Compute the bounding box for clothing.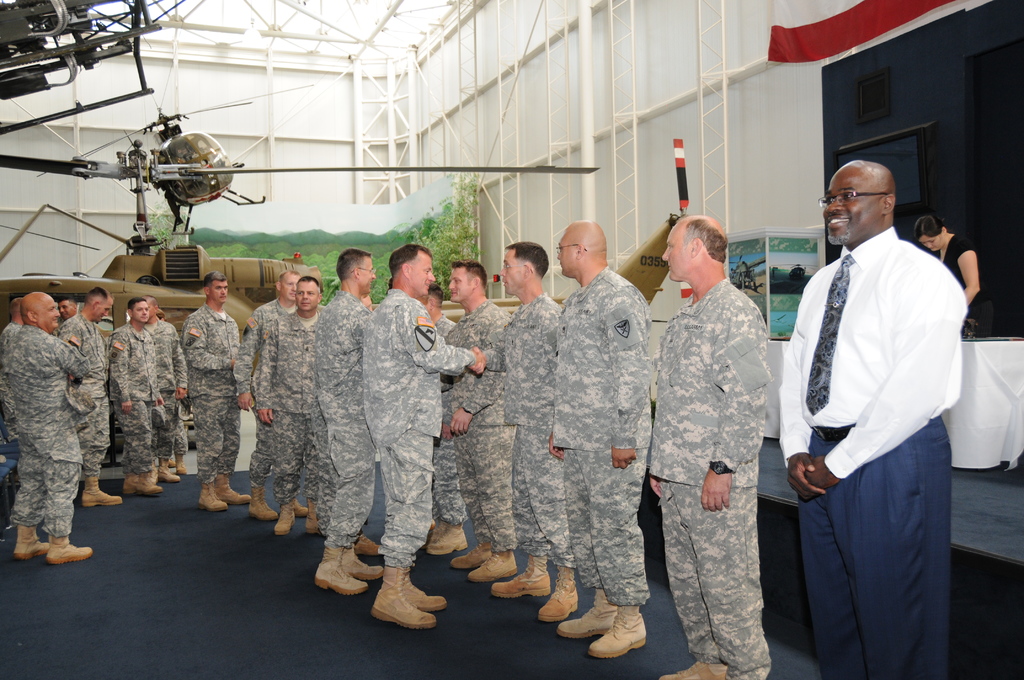
bbox(141, 318, 189, 460).
